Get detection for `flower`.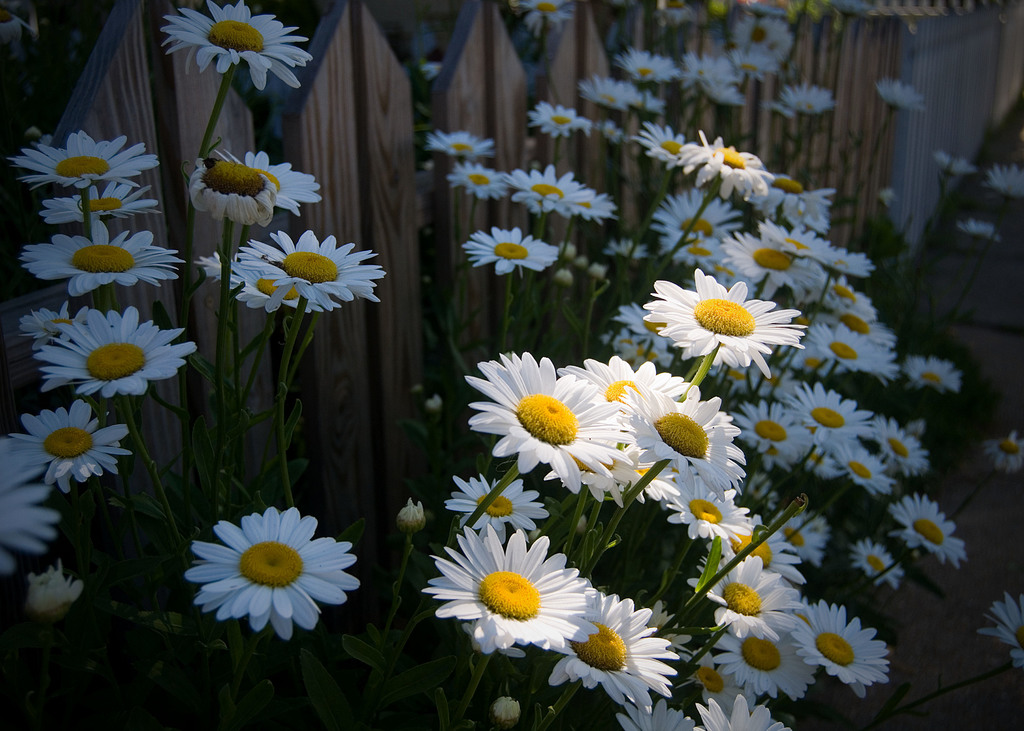
Detection: <region>581, 72, 645, 111</region>.
